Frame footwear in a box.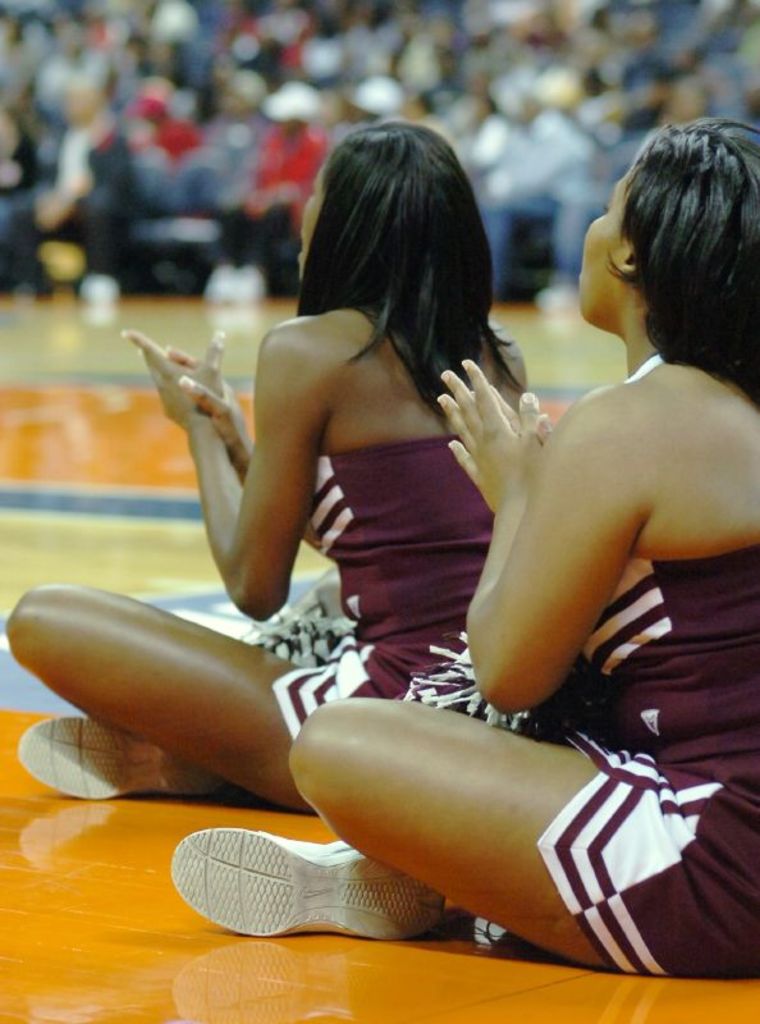
14:717:224:803.
